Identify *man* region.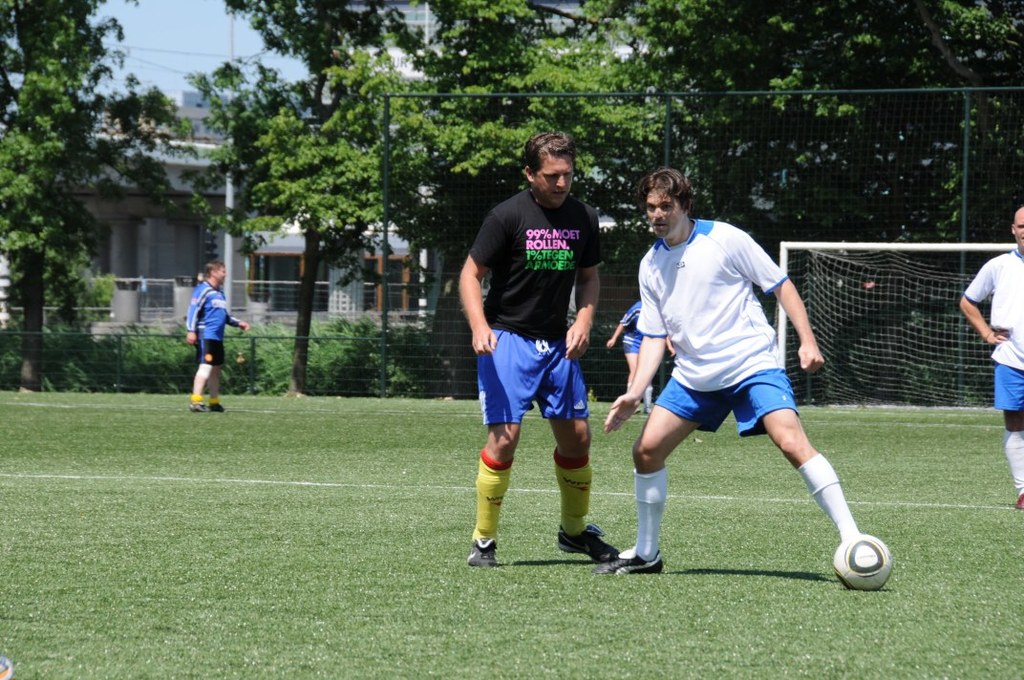
Region: <box>594,159,864,578</box>.
